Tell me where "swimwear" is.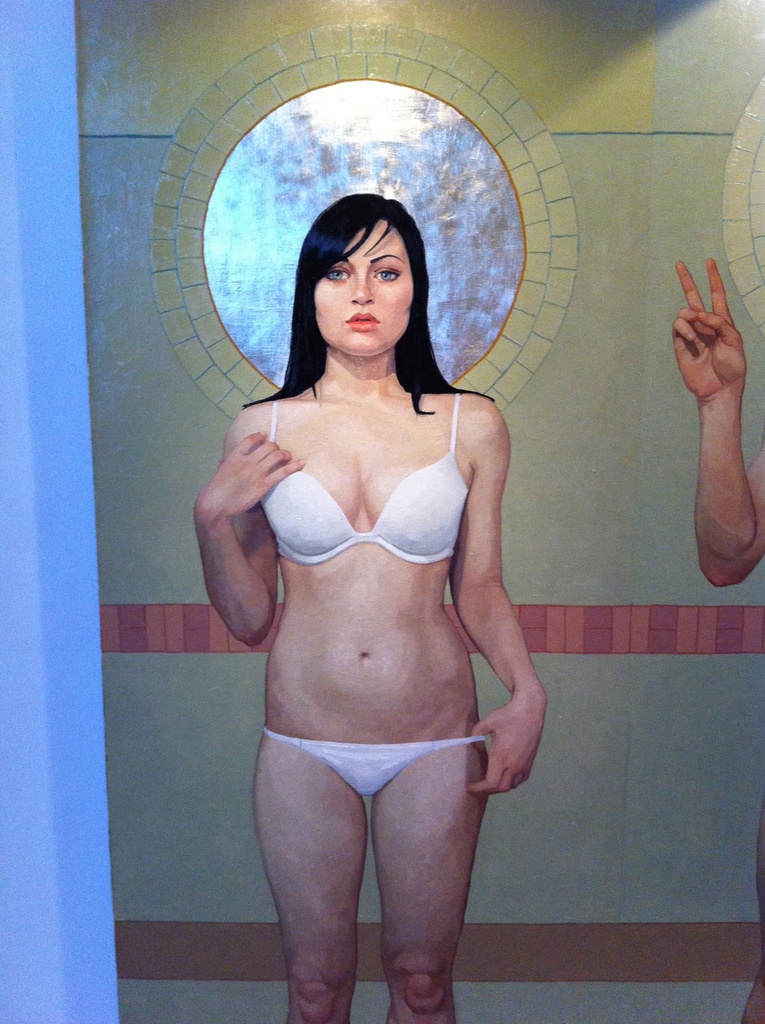
"swimwear" is at [258,724,494,799].
